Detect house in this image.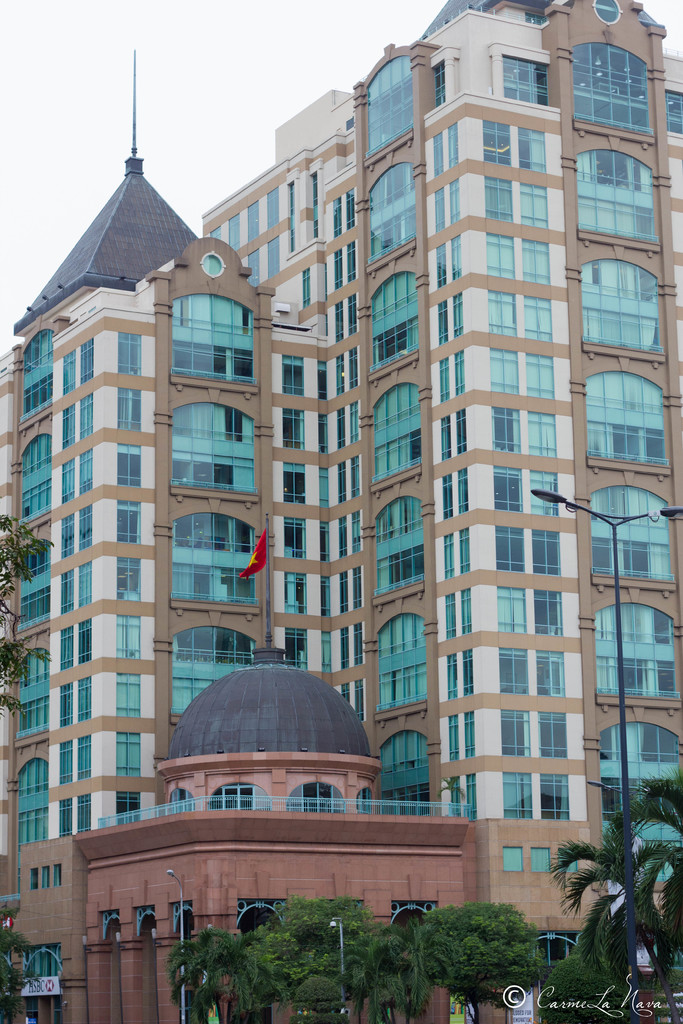
Detection: locate(346, 4, 682, 958).
